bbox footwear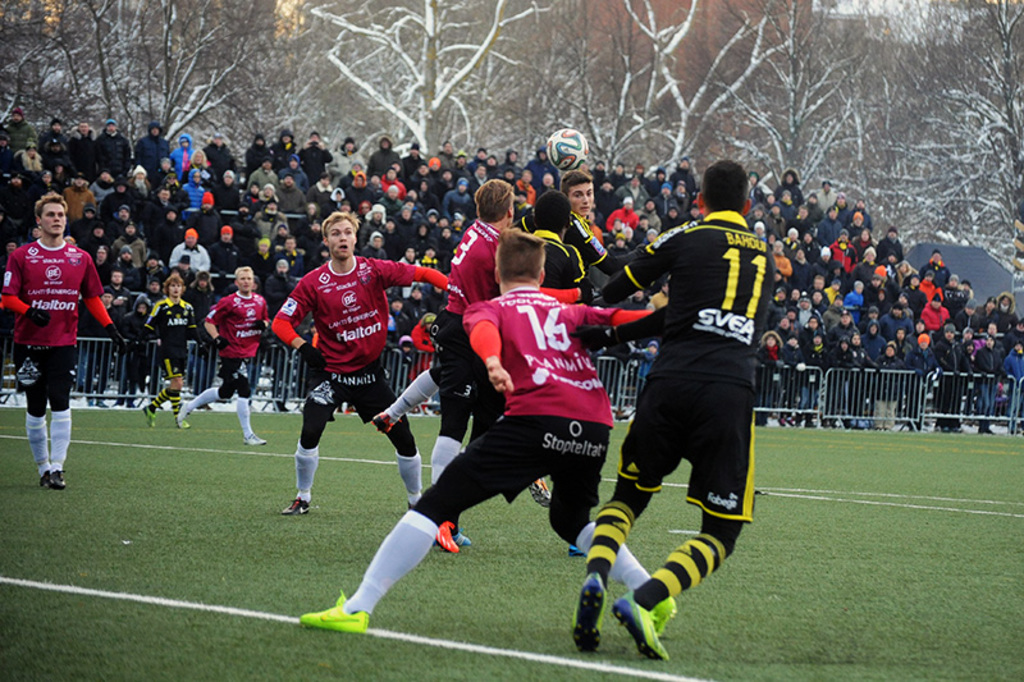
<region>172, 416, 192, 425</region>
